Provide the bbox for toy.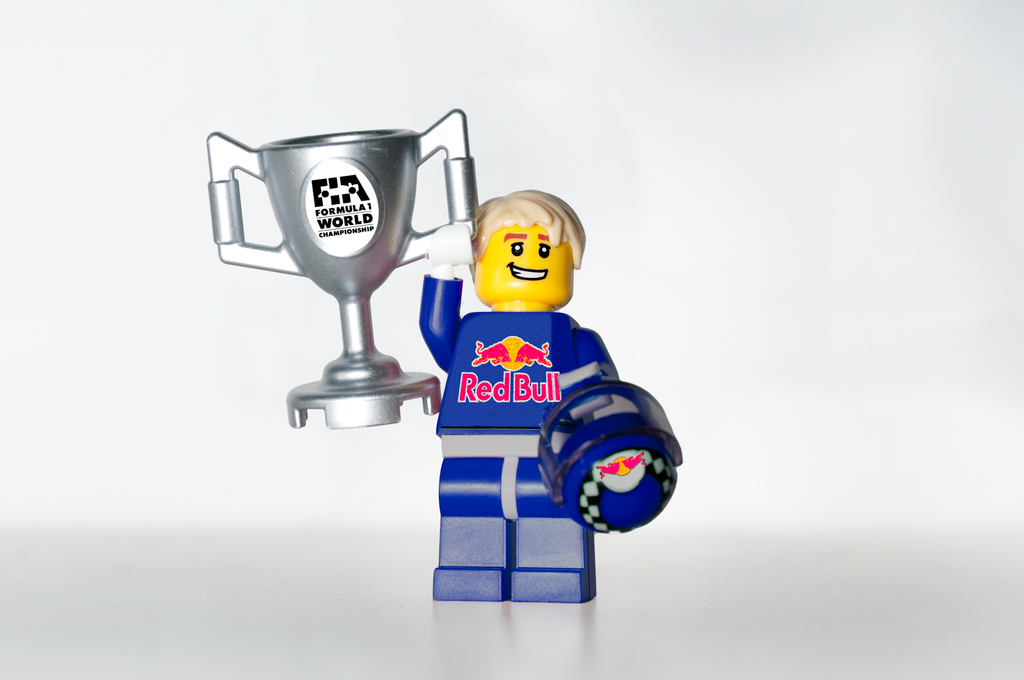
<box>396,185,682,679</box>.
